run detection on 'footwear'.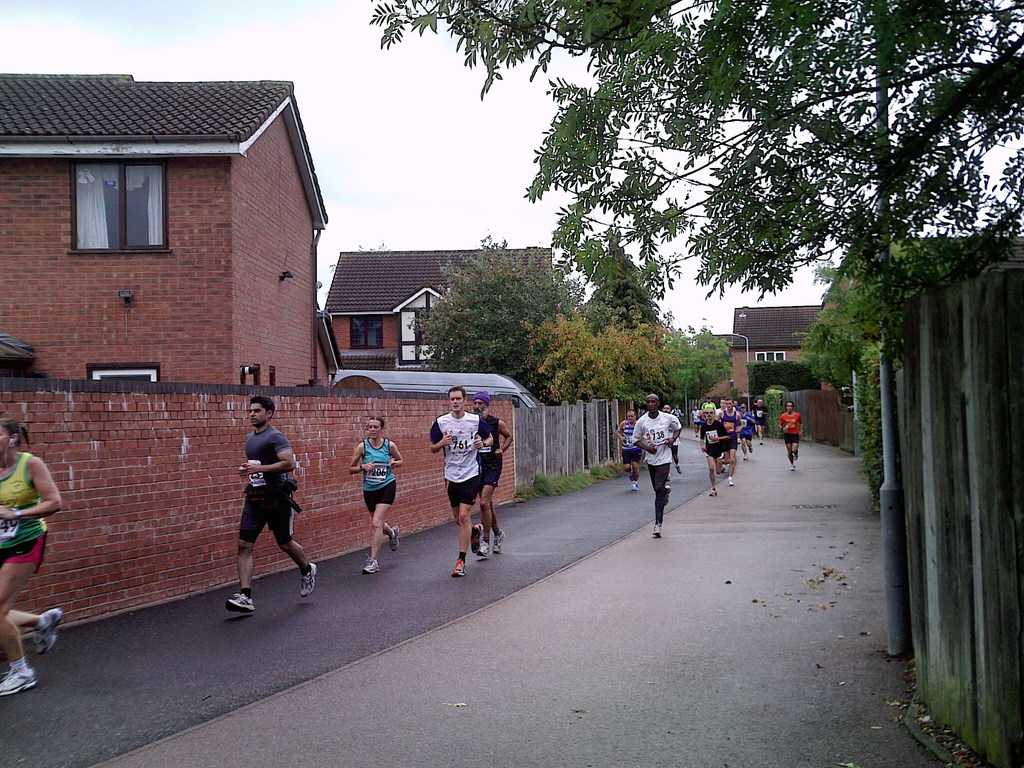
Result: bbox(728, 475, 738, 490).
